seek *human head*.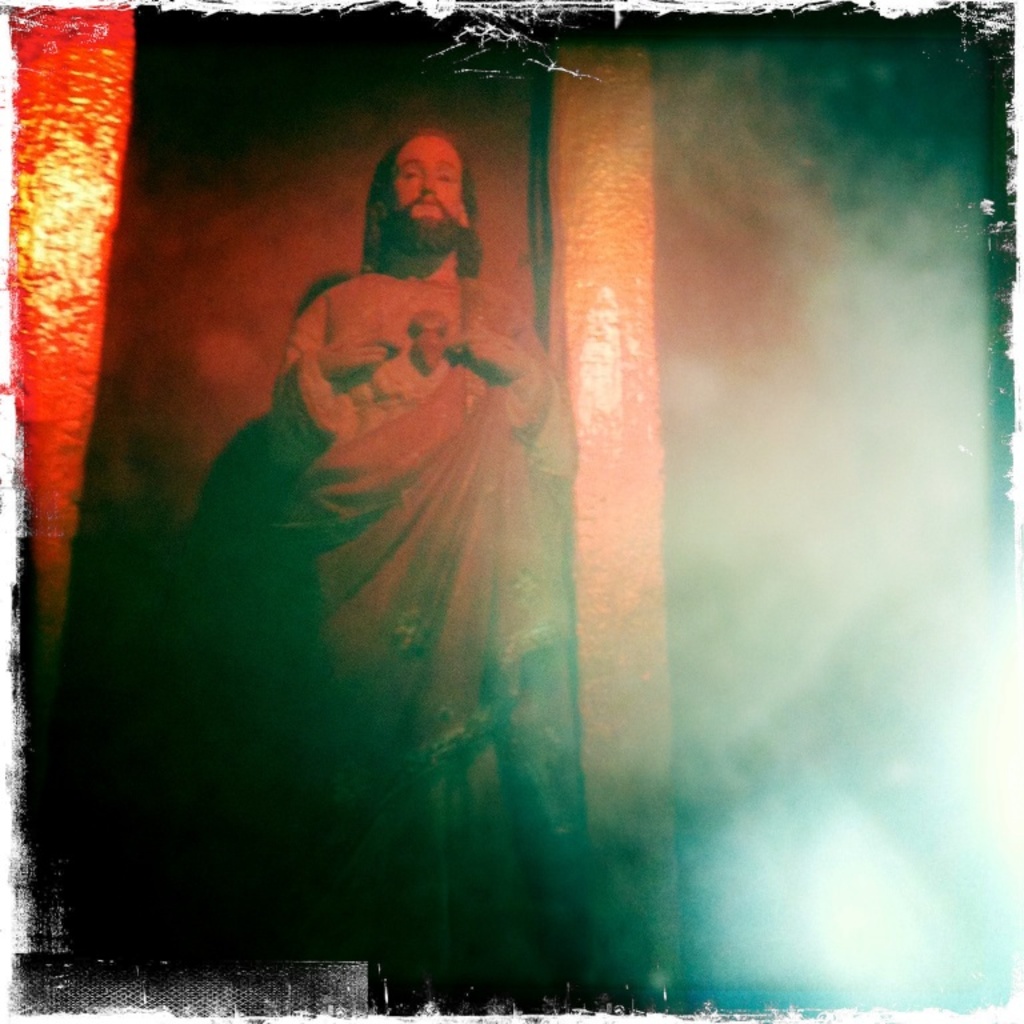
[left=367, top=119, right=479, bottom=252].
